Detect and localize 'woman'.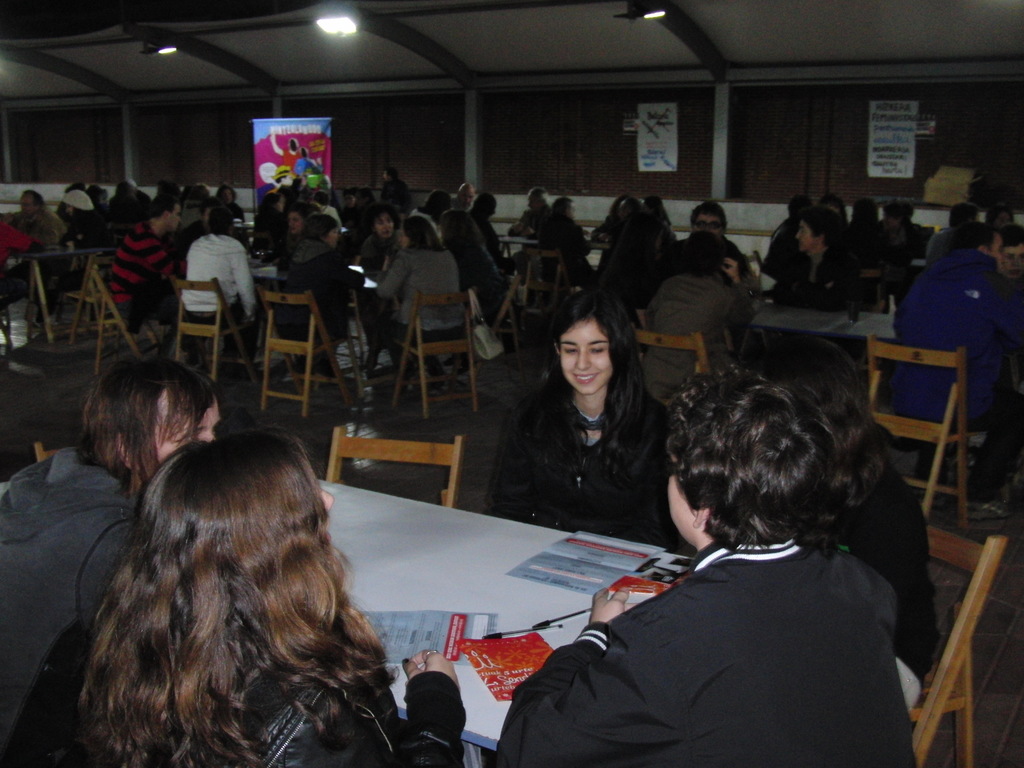
Localized at detection(816, 191, 849, 219).
